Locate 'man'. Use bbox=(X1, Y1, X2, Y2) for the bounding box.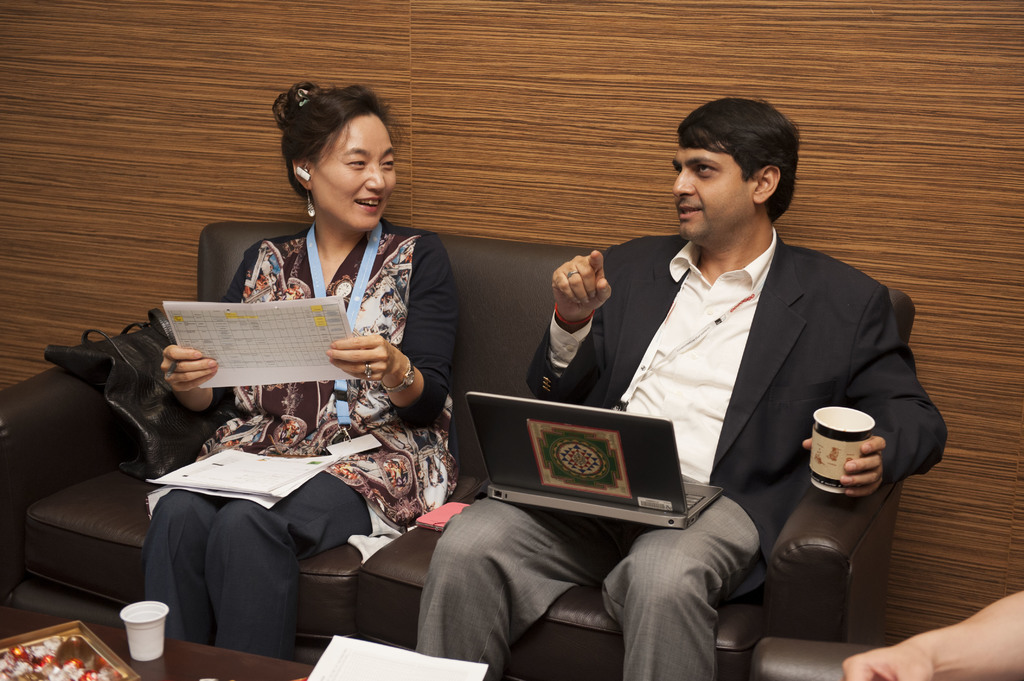
bbox=(402, 92, 947, 680).
